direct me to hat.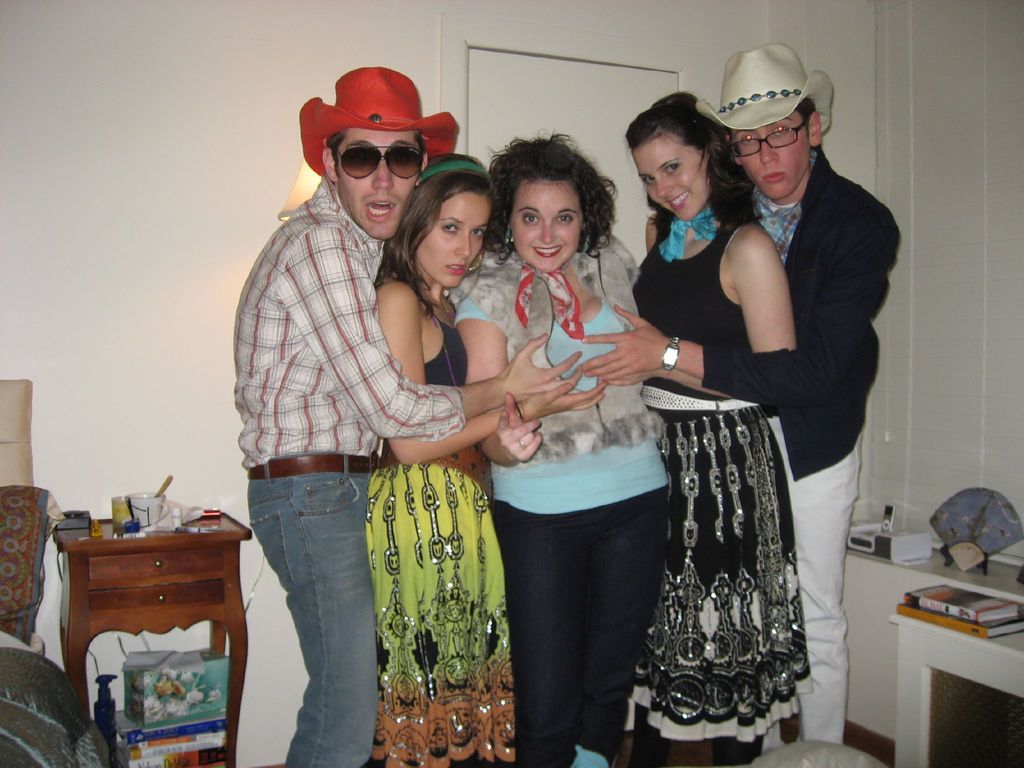
Direction: Rect(694, 45, 831, 129).
